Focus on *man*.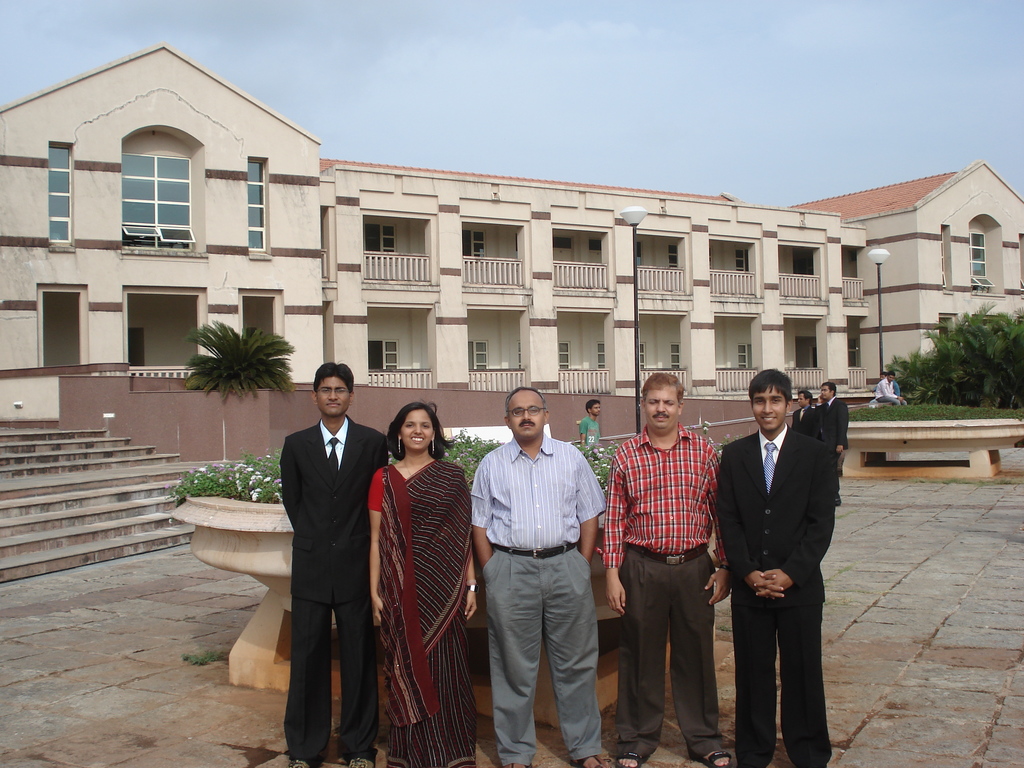
Focused at 600,372,732,767.
